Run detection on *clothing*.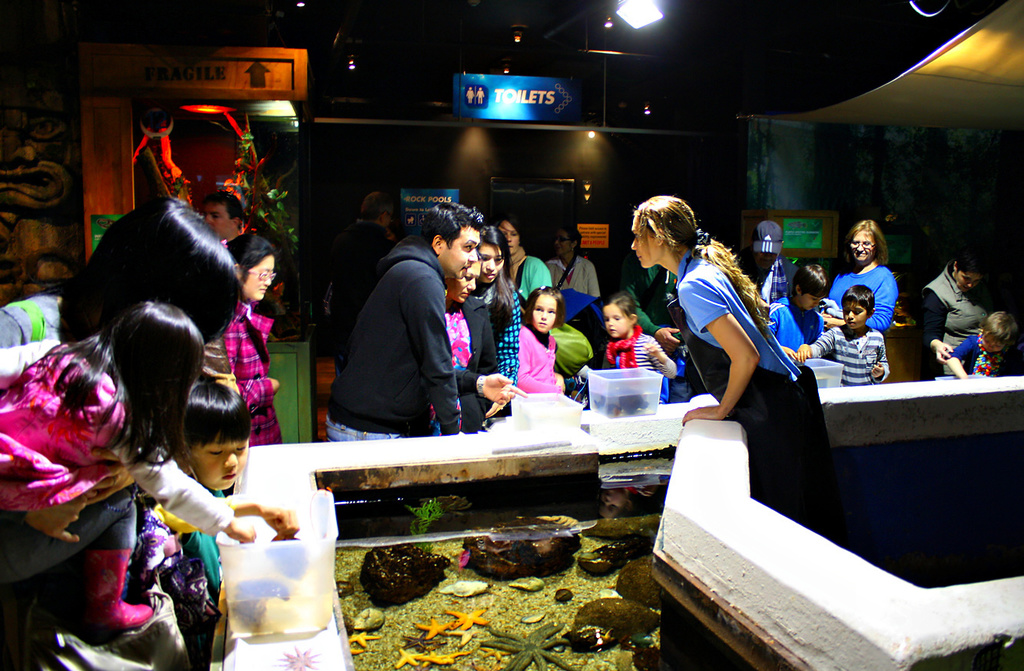
Result: x1=0, y1=338, x2=240, y2=538.
